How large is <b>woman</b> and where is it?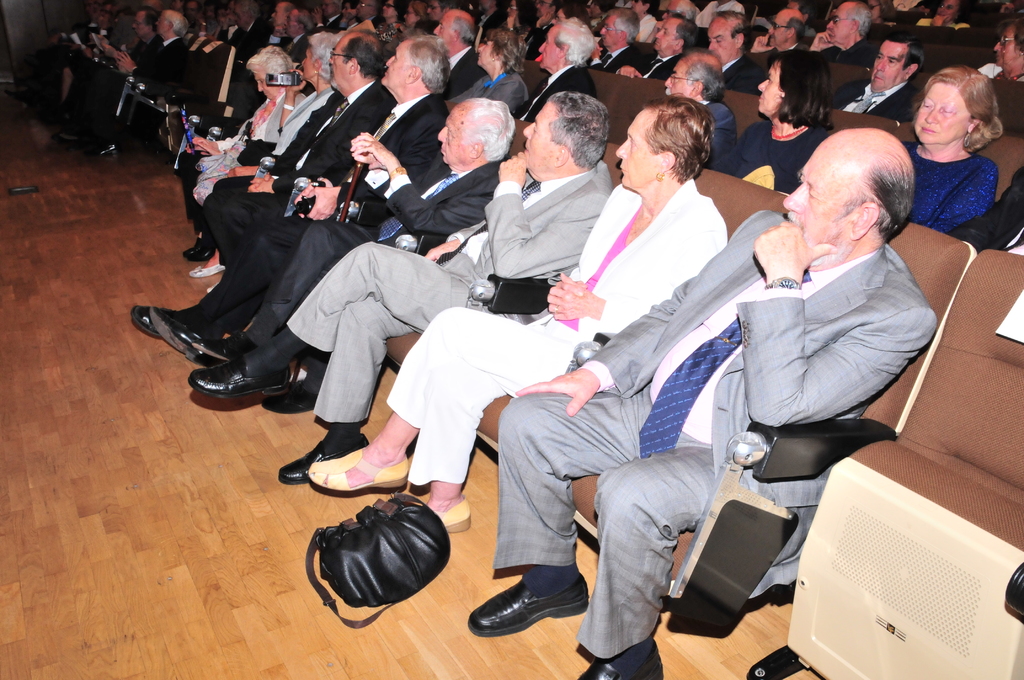
Bounding box: detection(185, 45, 315, 292).
